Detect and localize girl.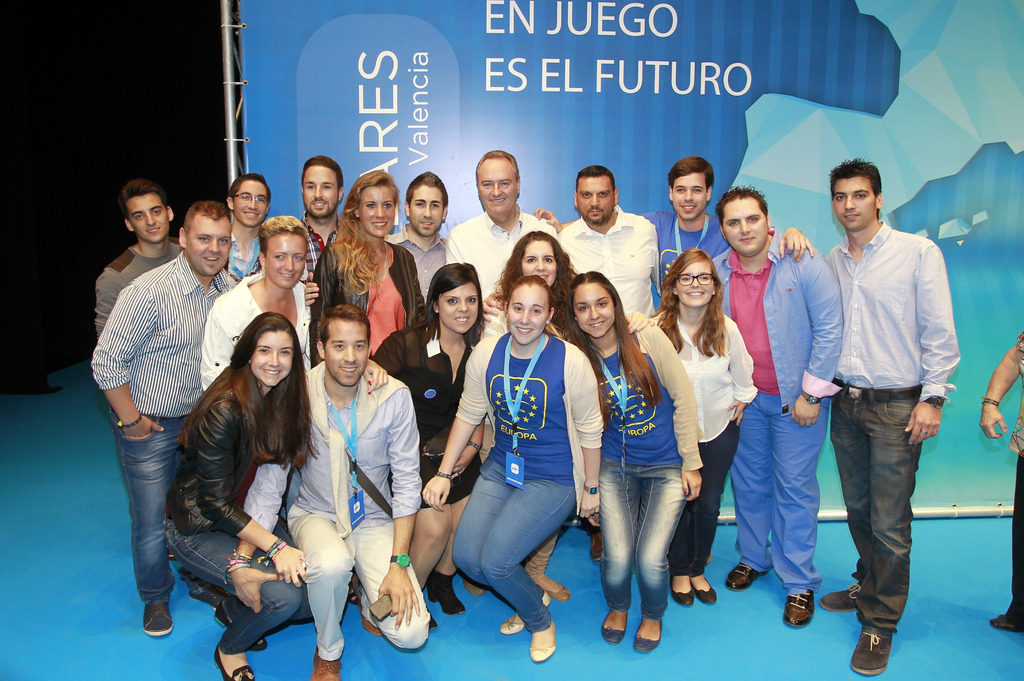
Localized at Rect(583, 268, 725, 643).
